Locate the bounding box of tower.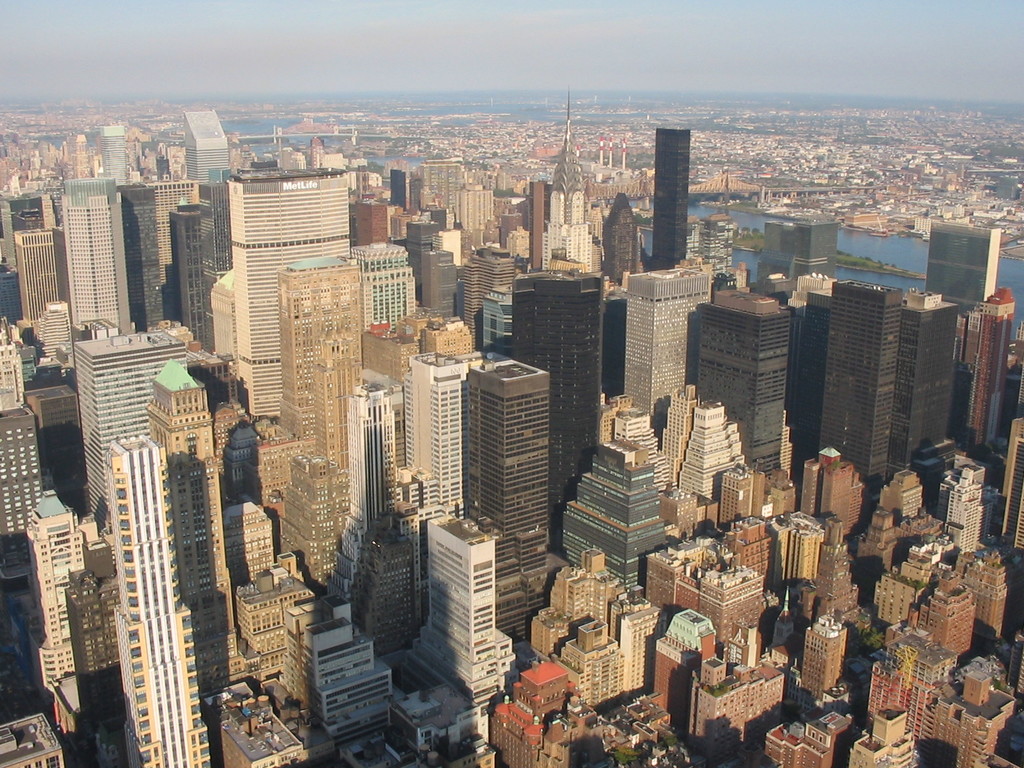
Bounding box: bbox=(108, 433, 214, 767).
